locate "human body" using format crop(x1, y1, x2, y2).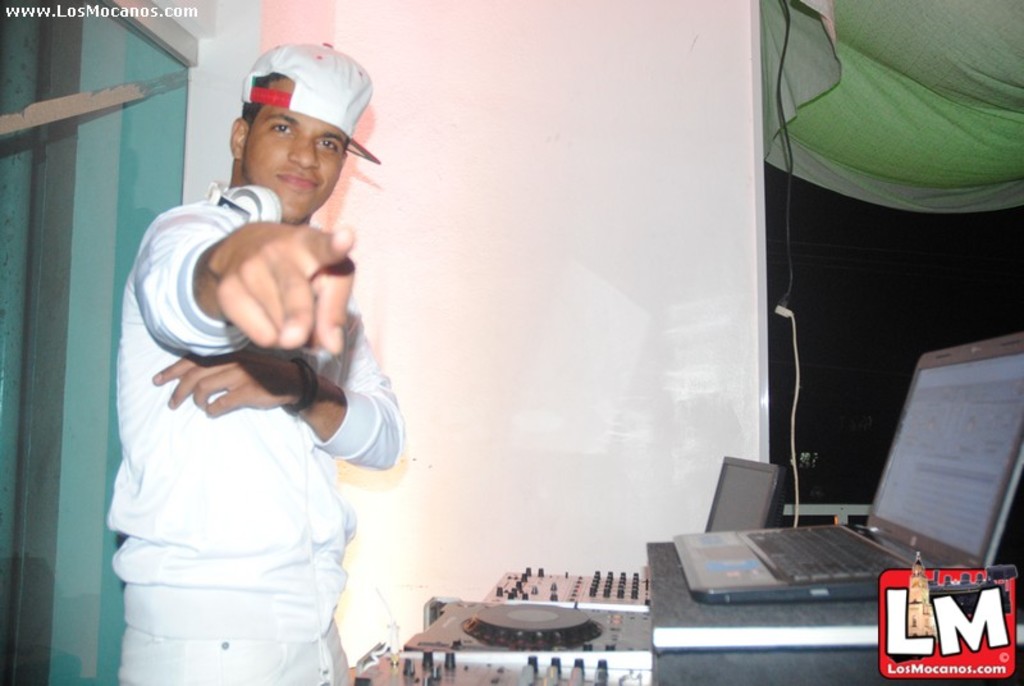
crop(82, 76, 404, 685).
